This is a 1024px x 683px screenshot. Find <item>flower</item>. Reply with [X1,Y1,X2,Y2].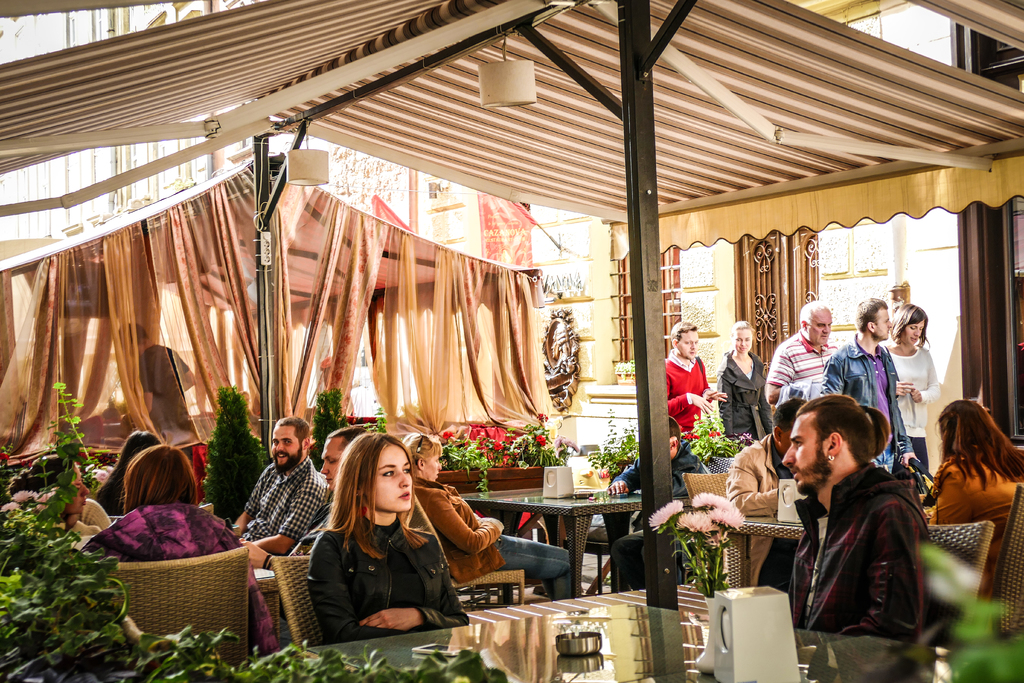
[648,498,681,529].
